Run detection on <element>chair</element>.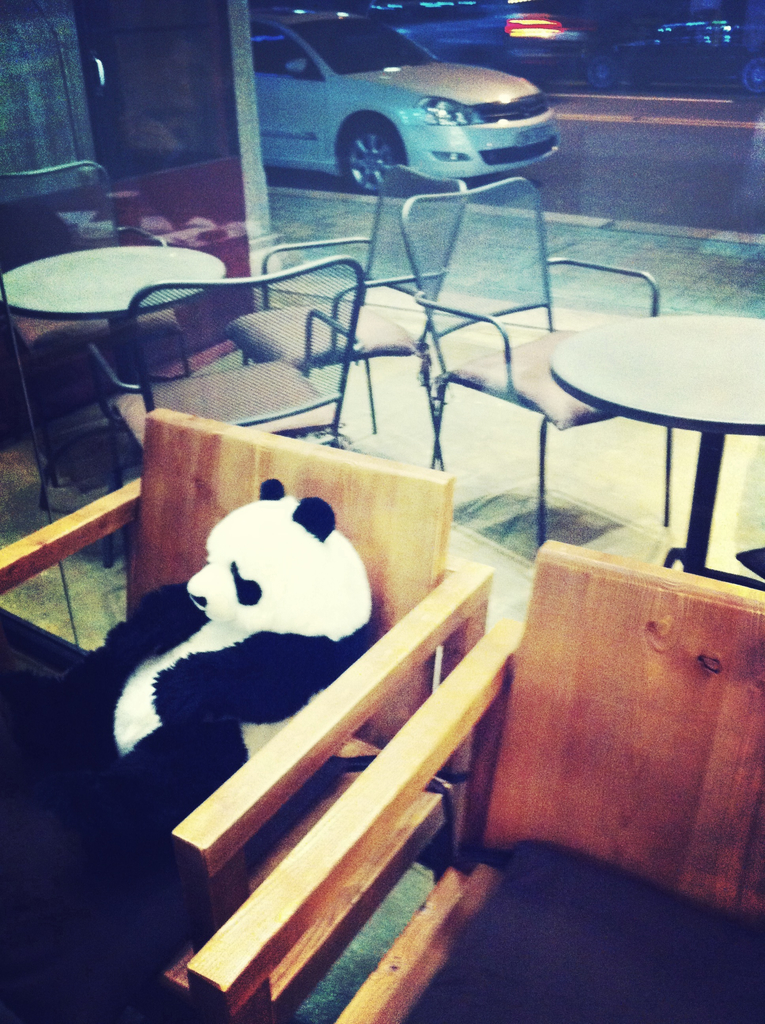
Result: 394,175,673,542.
